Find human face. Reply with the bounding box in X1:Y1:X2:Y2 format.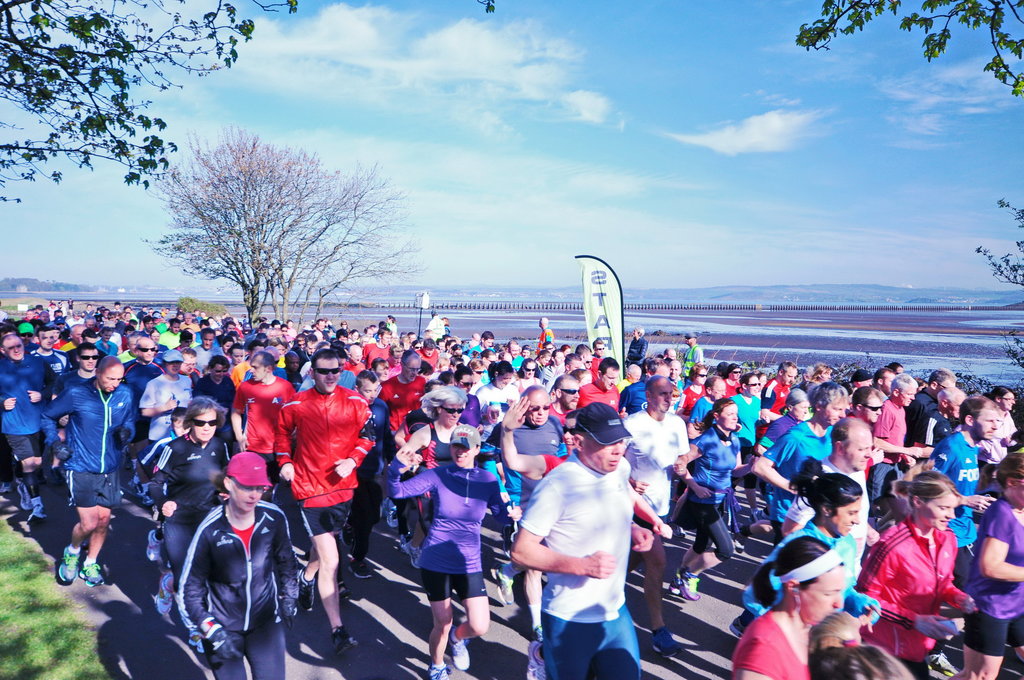
672:362:680:380.
